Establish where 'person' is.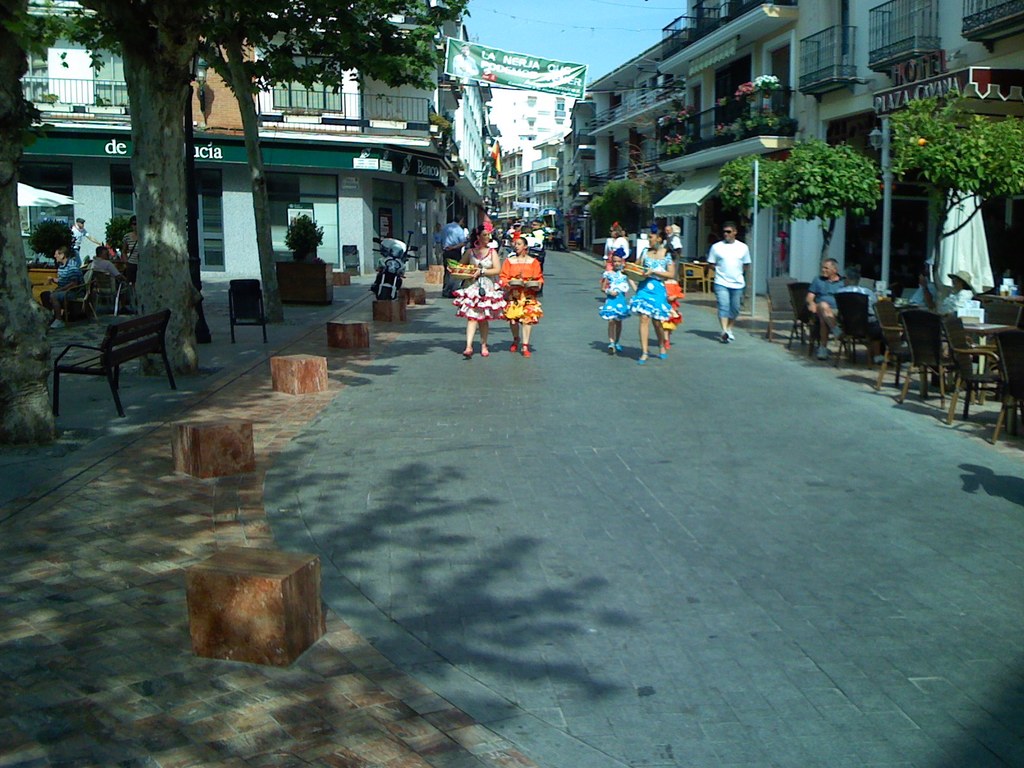
Established at bbox=[803, 257, 845, 356].
